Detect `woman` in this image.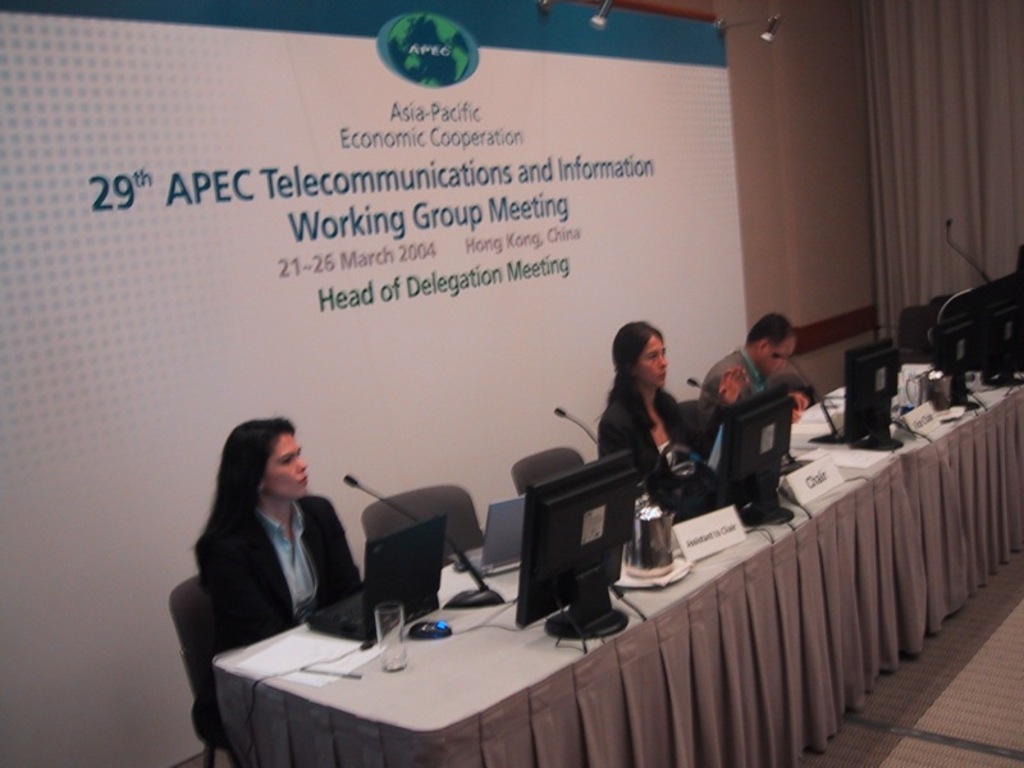
Detection: box(686, 308, 841, 471).
